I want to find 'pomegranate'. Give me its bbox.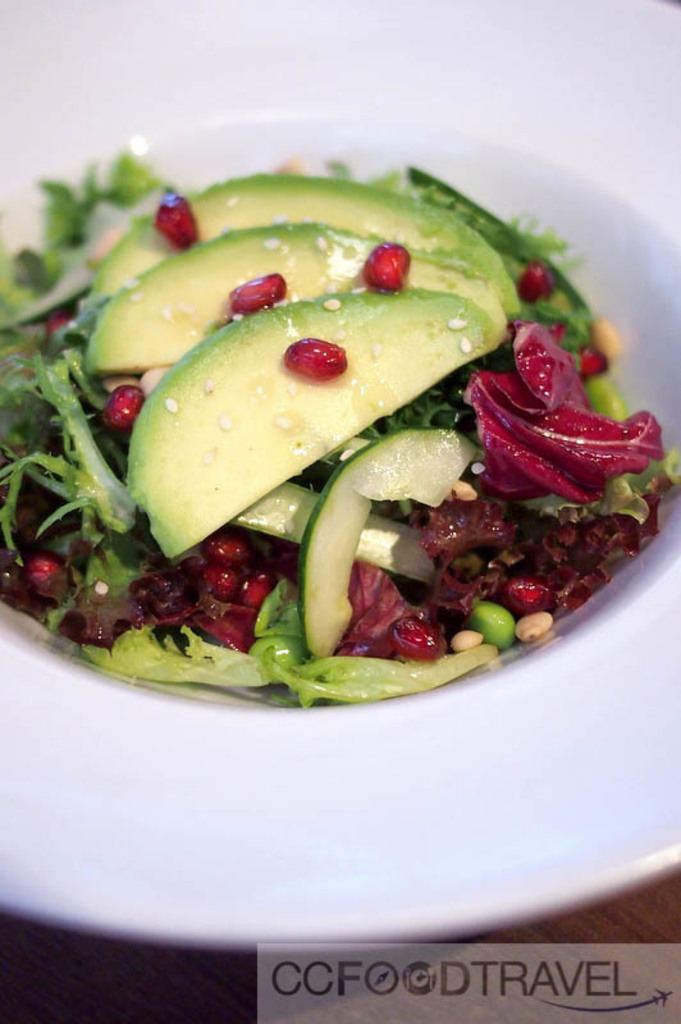
pyautogui.locateOnScreen(28, 556, 65, 605).
